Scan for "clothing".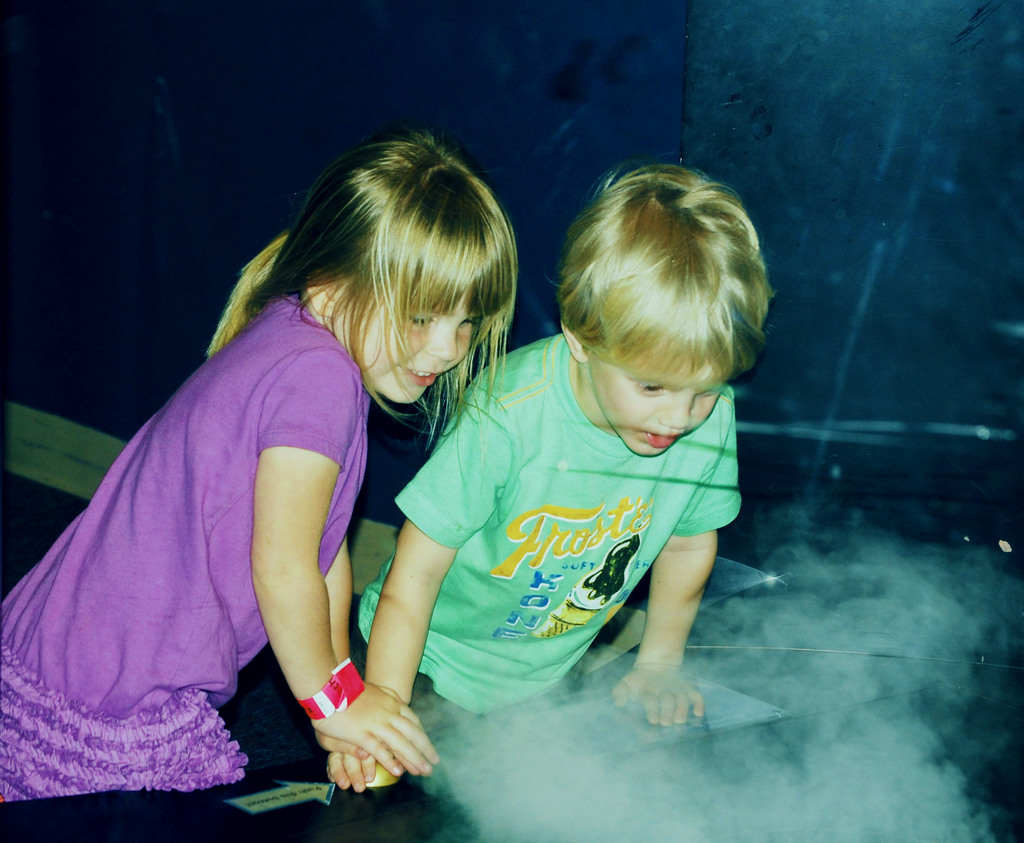
Scan result: 353:332:742:745.
